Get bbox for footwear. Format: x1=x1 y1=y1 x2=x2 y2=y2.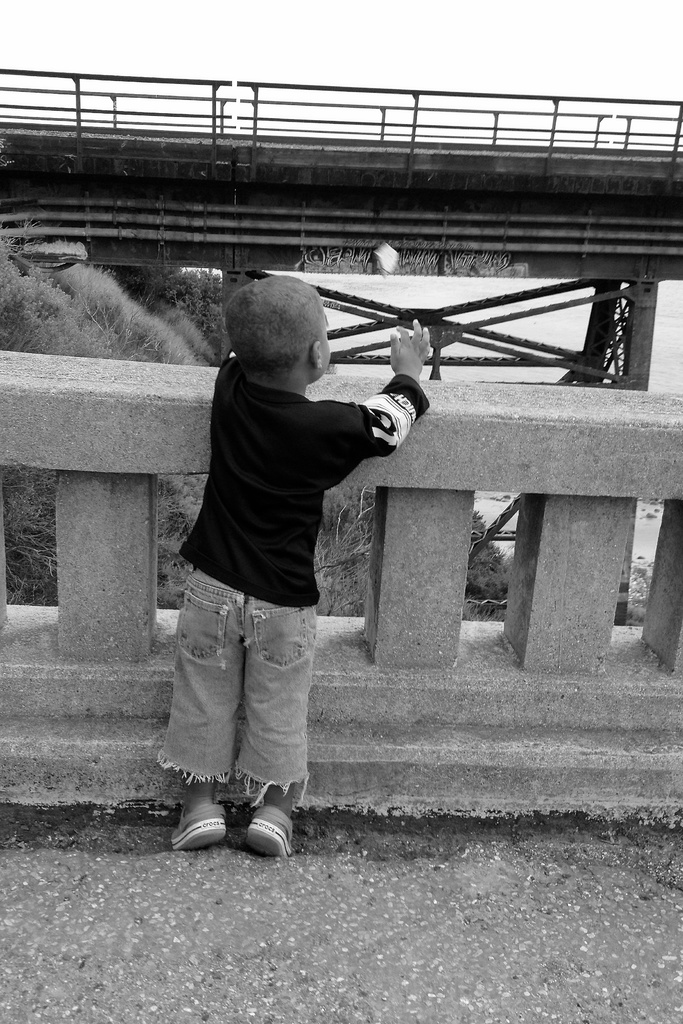
x1=244 y1=799 x2=290 y2=861.
